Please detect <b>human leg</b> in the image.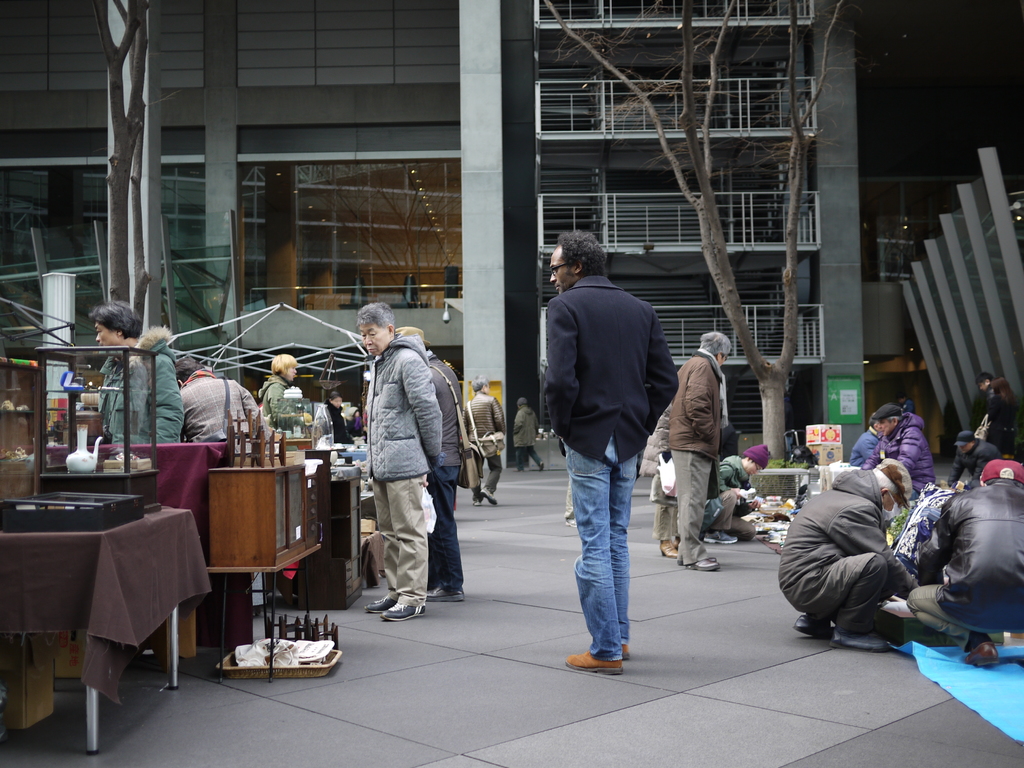
<box>792,611,833,639</box>.
